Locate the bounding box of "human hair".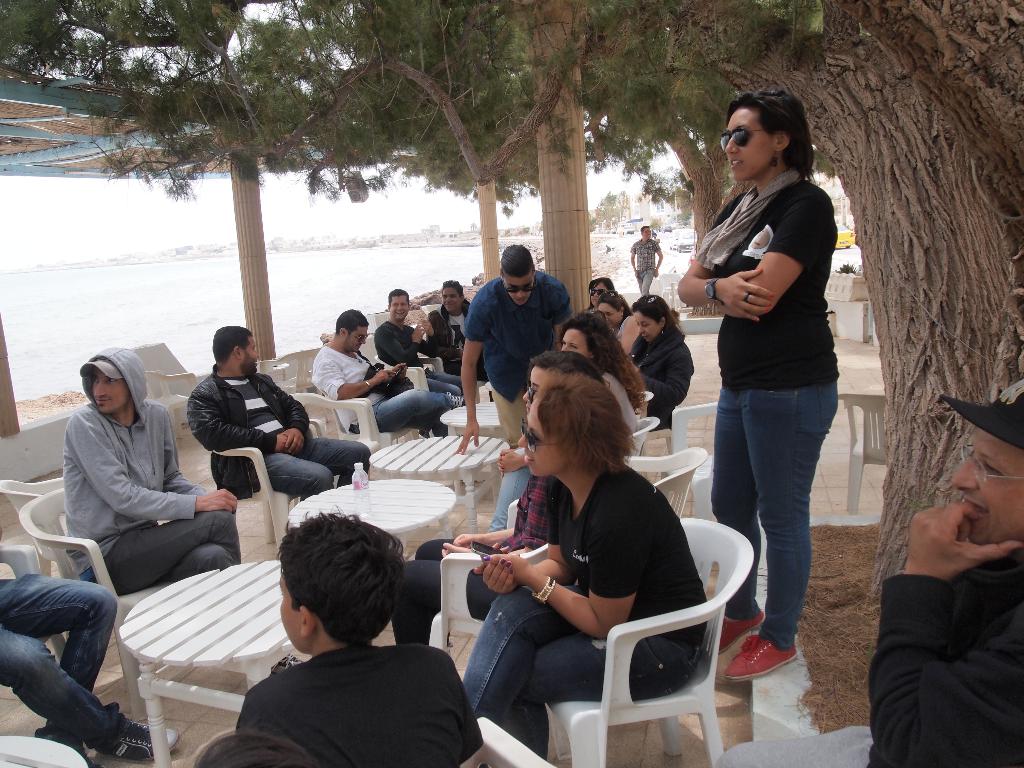
Bounding box: [left=499, top=244, right=534, bottom=278].
